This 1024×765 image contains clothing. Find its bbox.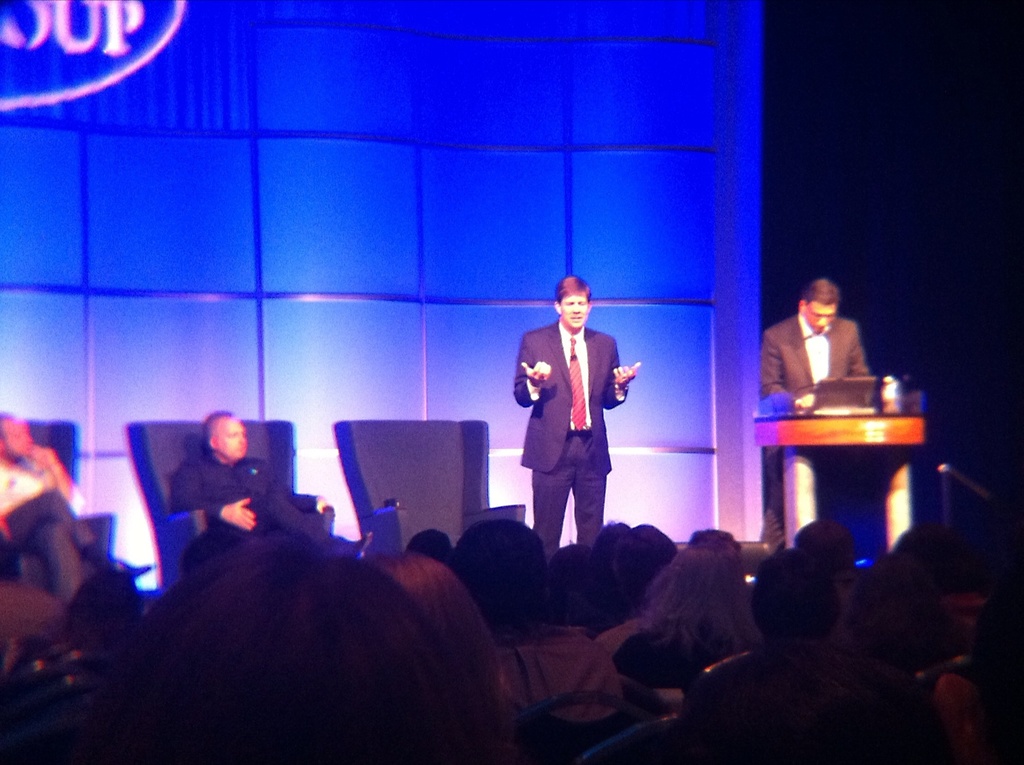
box=[505, 326, 625, 549].
